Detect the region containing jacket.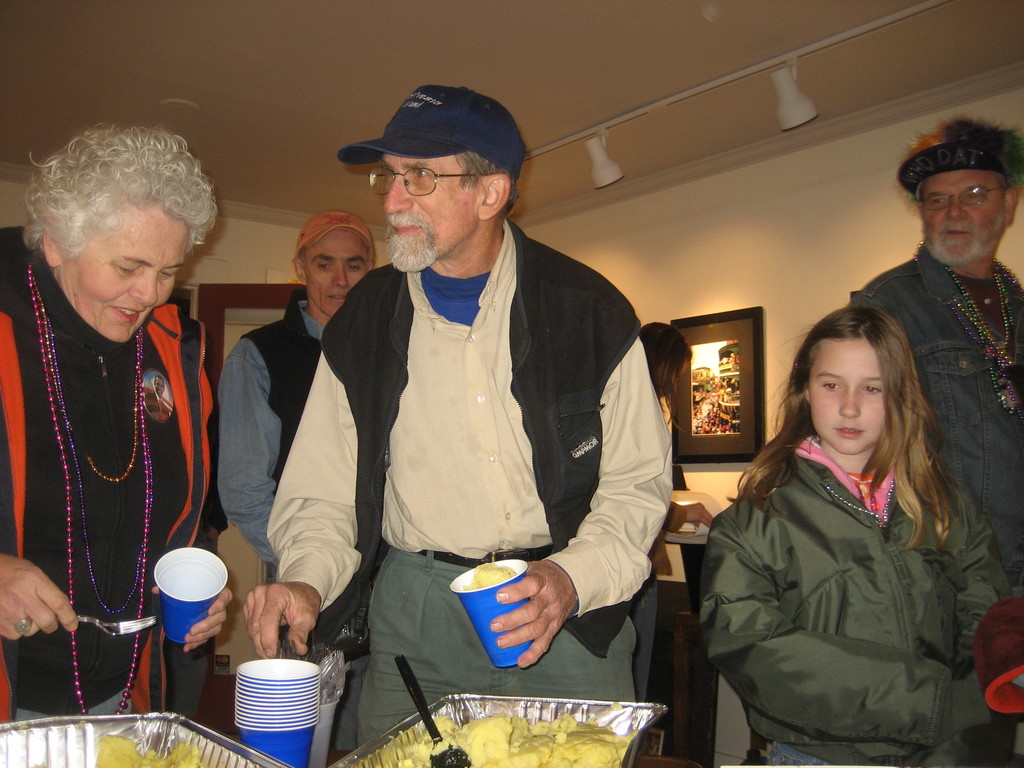
Rect(705, 393, 1004, 767).
